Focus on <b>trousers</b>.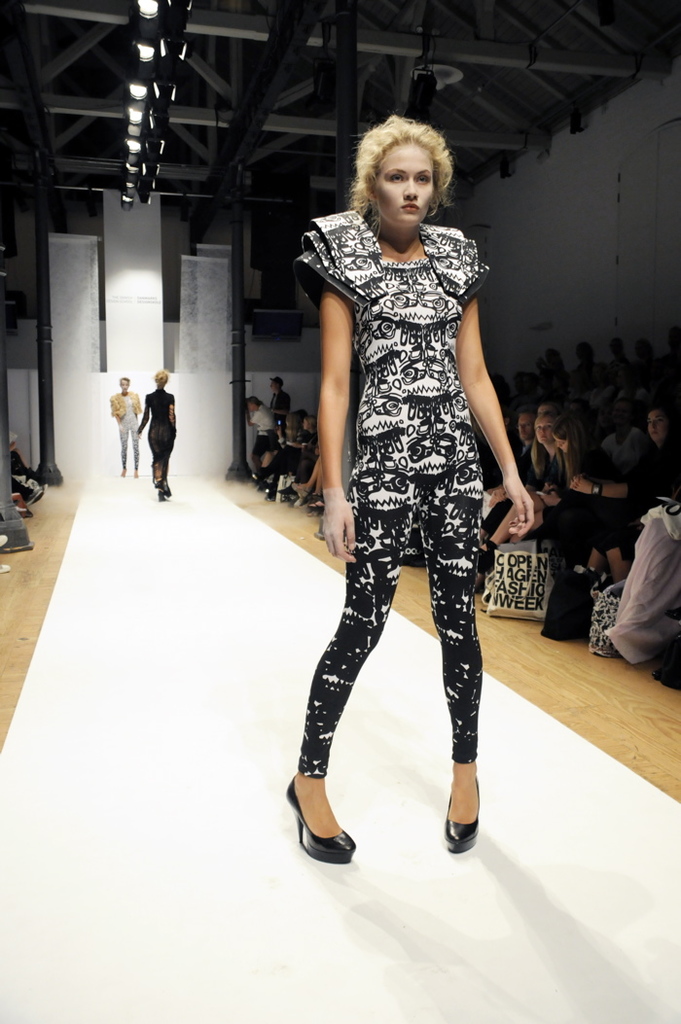
Focused at {"x1": 583, "y1": 495, "x2": 634, "y2": 559}.
